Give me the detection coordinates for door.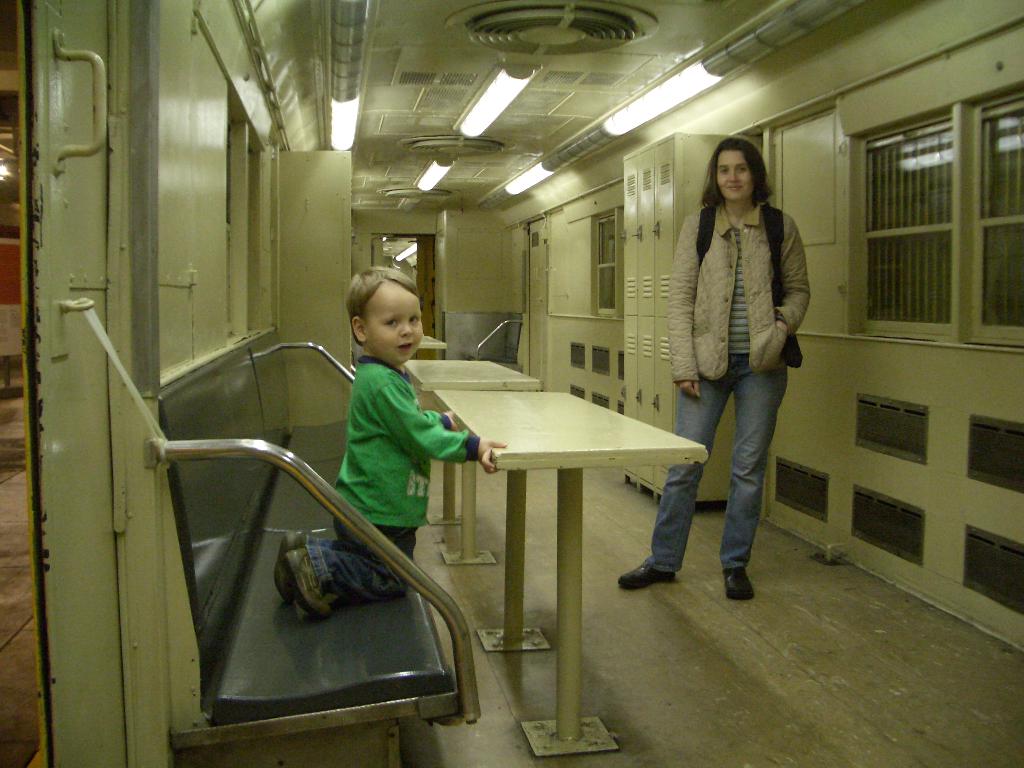
(x1=8, y1=0, x2=129, y2=764).
